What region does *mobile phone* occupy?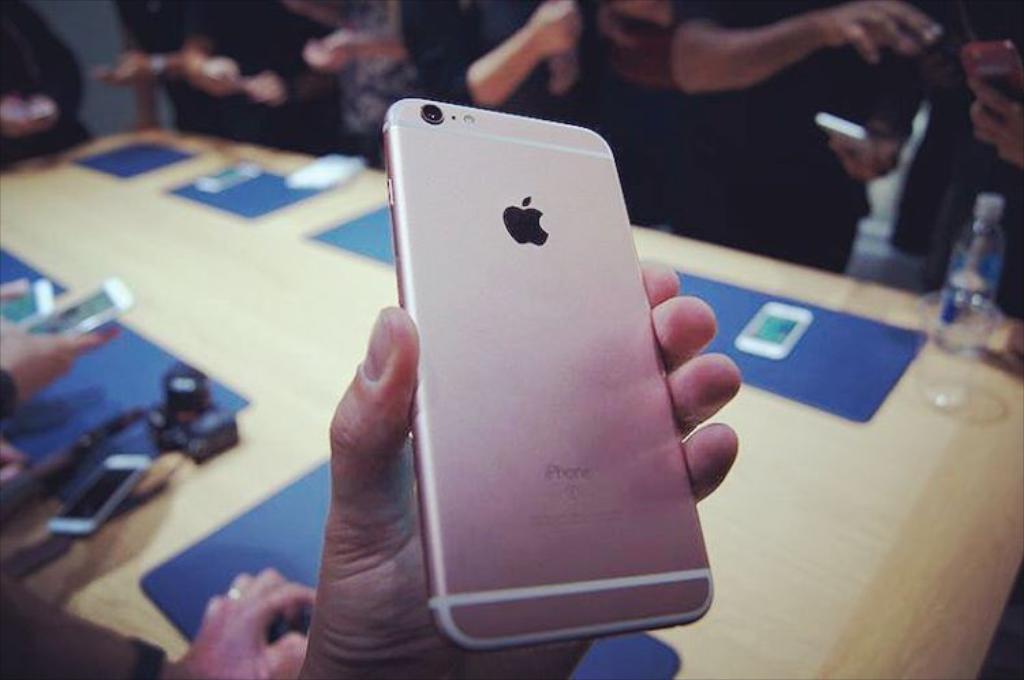
rect(821, 115, 877, 173).
